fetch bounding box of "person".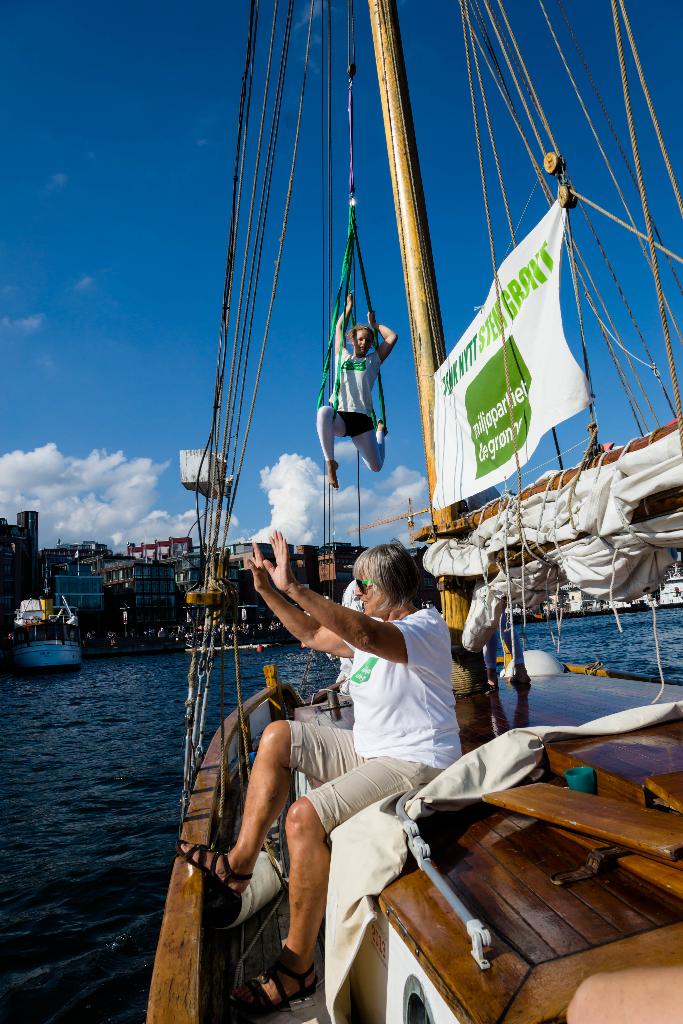
Bbox: box=[481, 603, 530, 695].
